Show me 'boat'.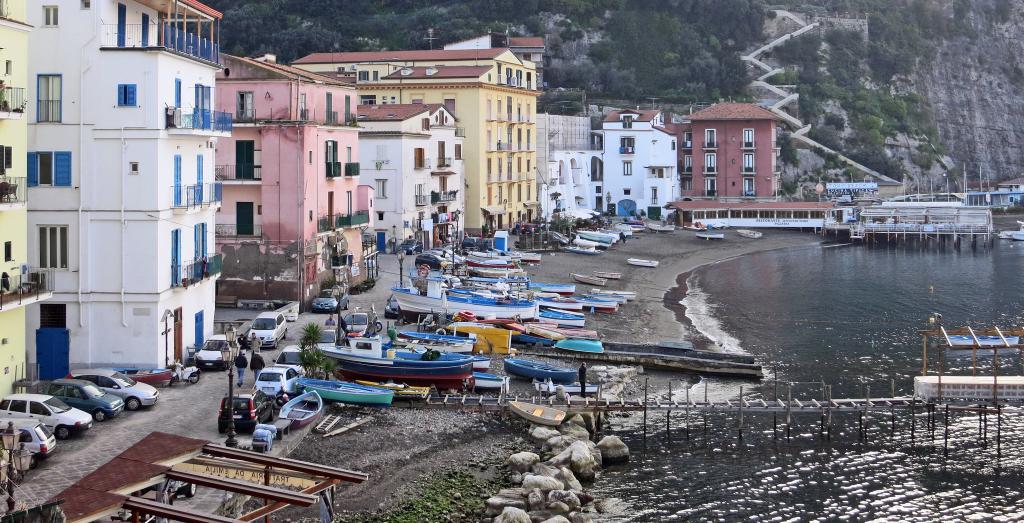
'boat' is here: [x1=535, y1=384, x2=598, y2=396].
